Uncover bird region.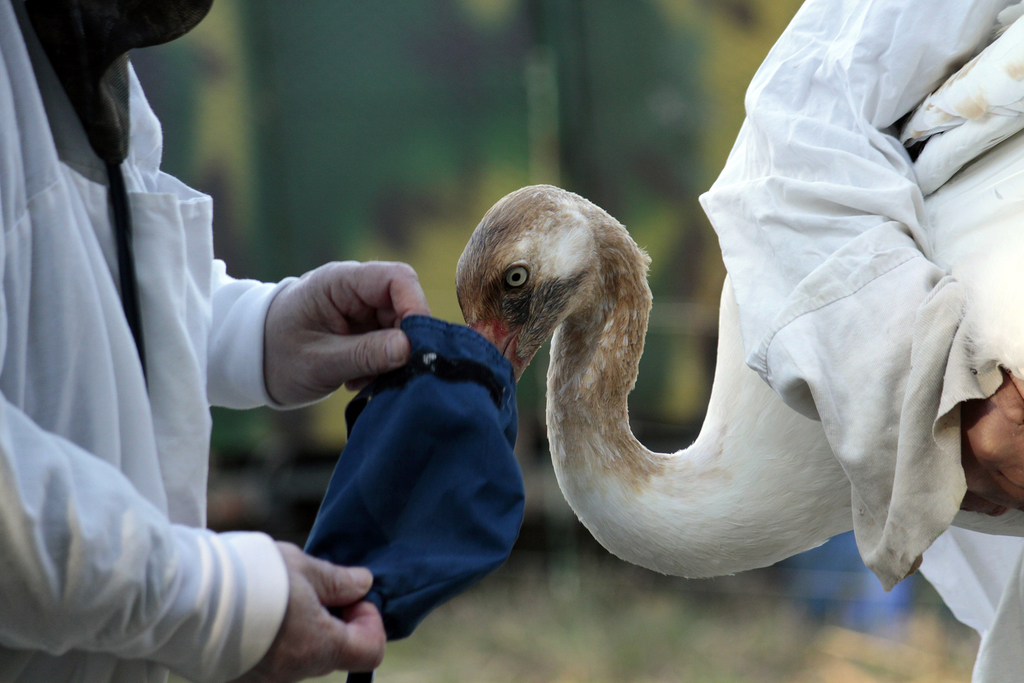
Uncovered: box(461, 190, 970, 588).
